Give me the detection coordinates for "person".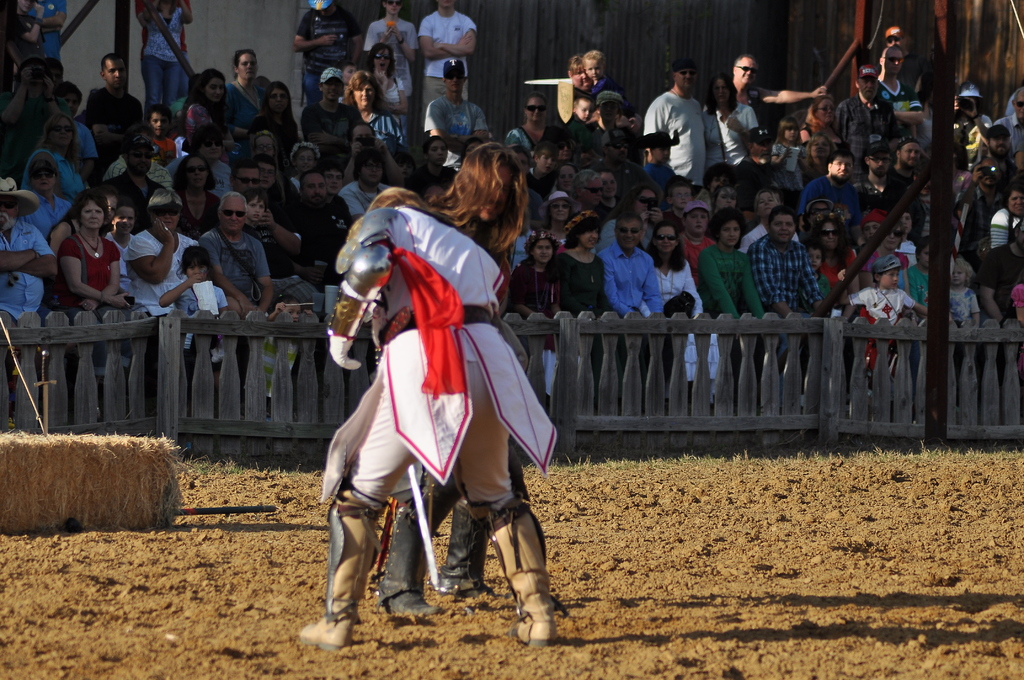
{"left": 694, "top": 214, "right": 760, "bottom": 354}.
